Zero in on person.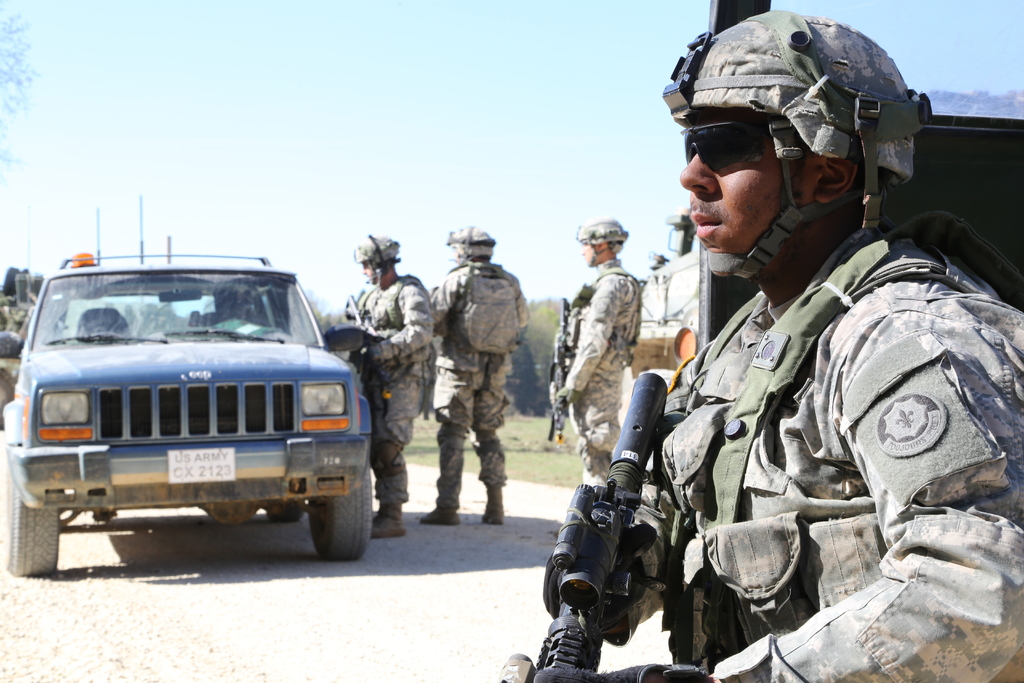
Zeroed in: crop(429, 224, 529, 526).
